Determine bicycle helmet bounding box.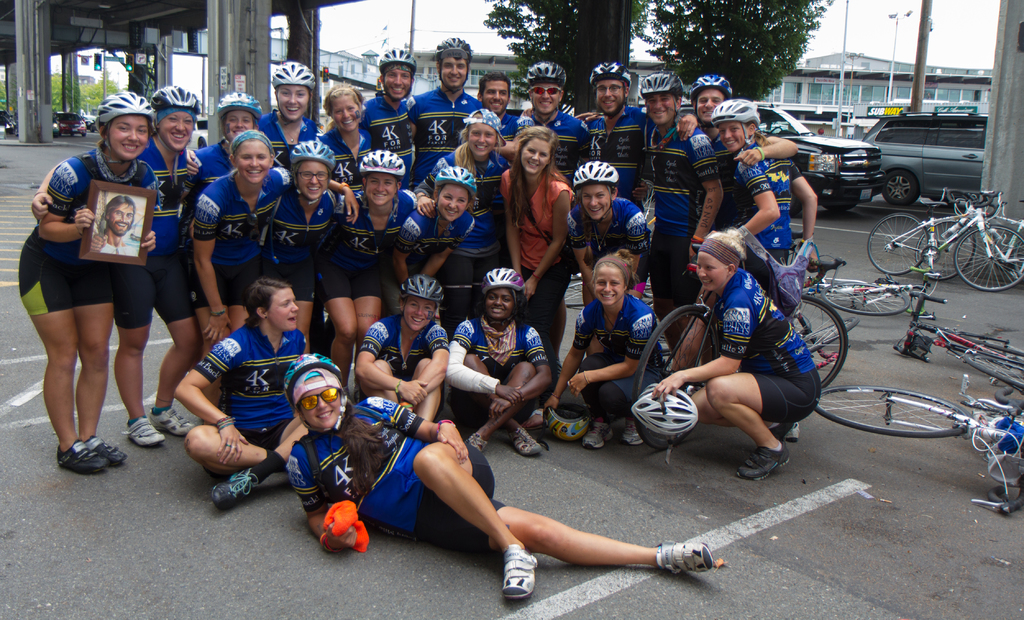
Determined: [482, 266, 522, 298].
